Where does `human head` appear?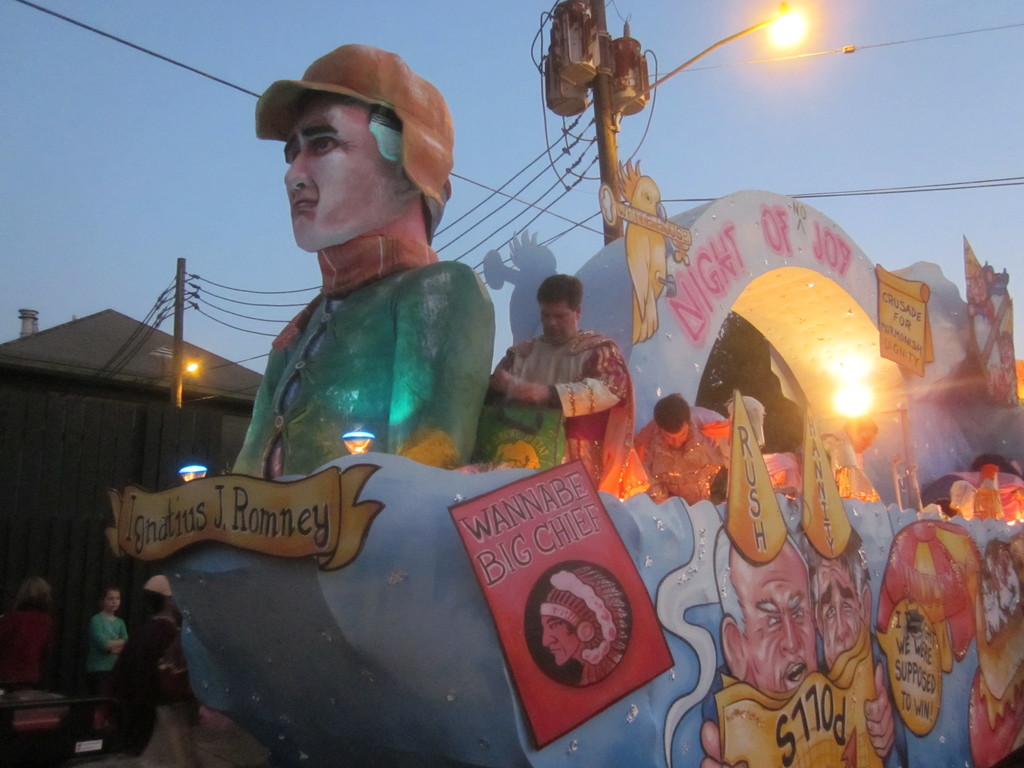
Appears at [104, 588, 119, 611].
